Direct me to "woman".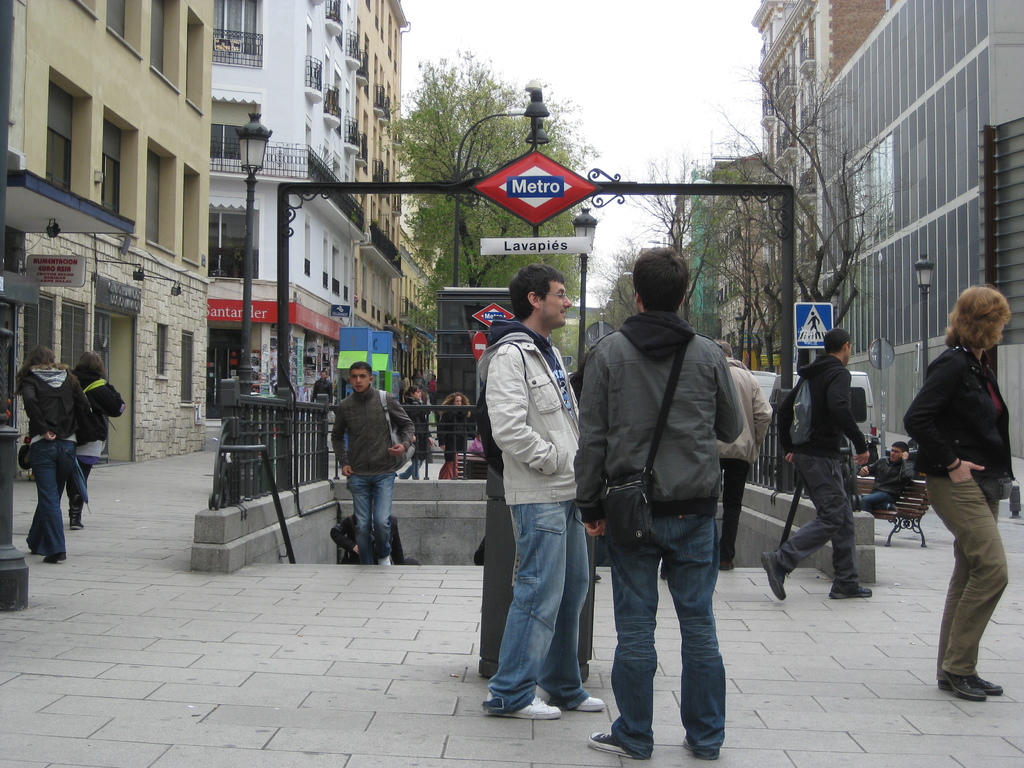
Direction: l=399, t=383, r=433, b=479.
